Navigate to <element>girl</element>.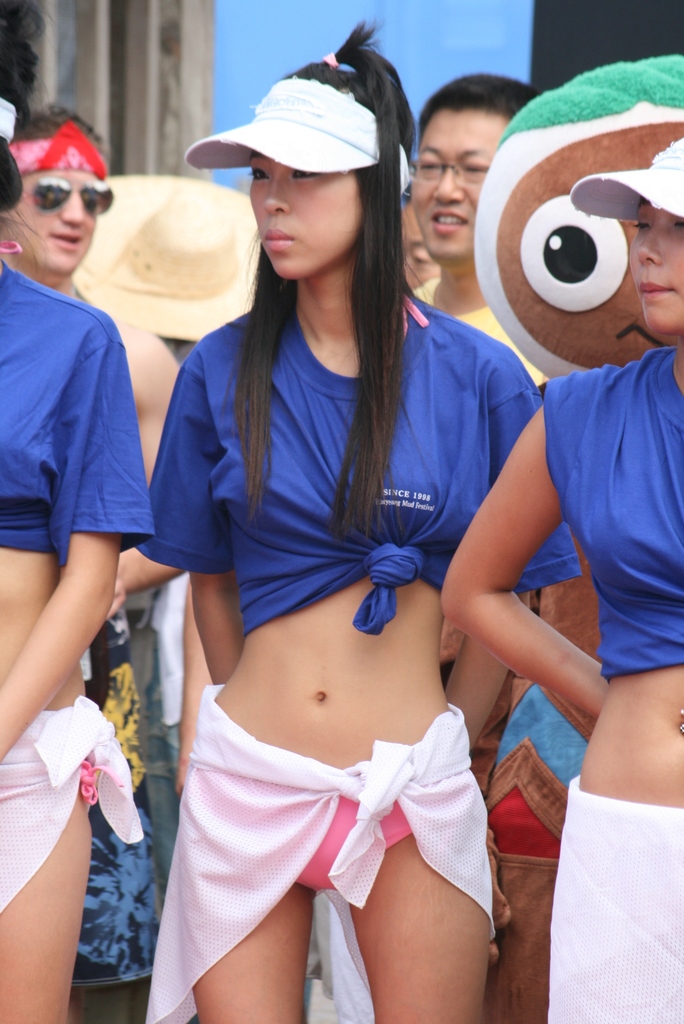
Navigation target: {"left": 443, "top": 136, "right": 683, "bottom": 1023}.
